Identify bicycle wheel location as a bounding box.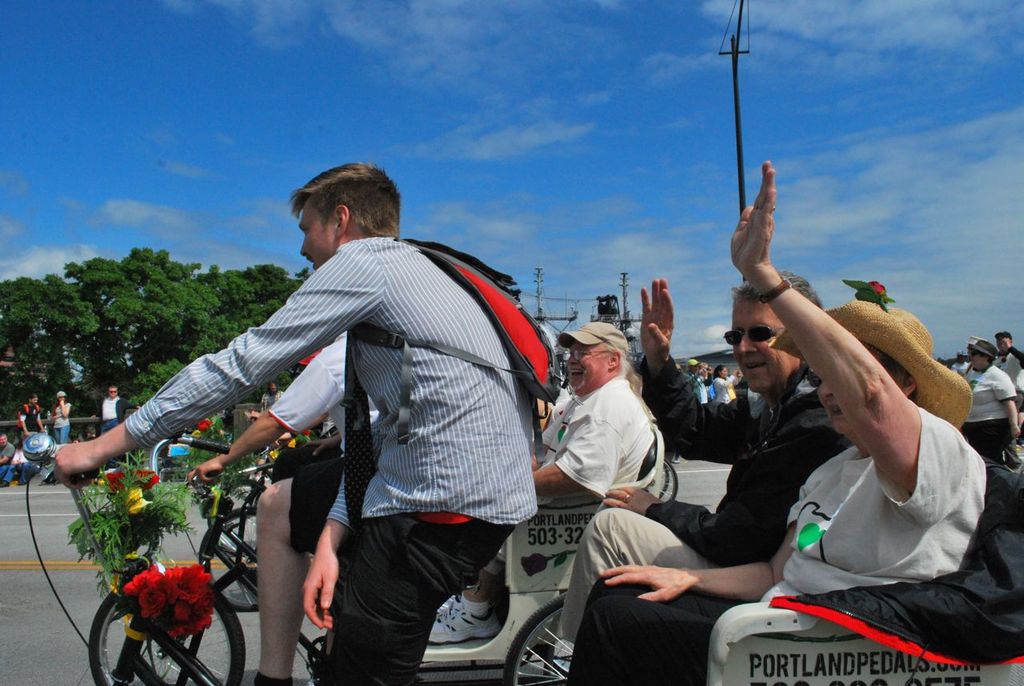
left=663, top=455, right=679, bottom=500.
